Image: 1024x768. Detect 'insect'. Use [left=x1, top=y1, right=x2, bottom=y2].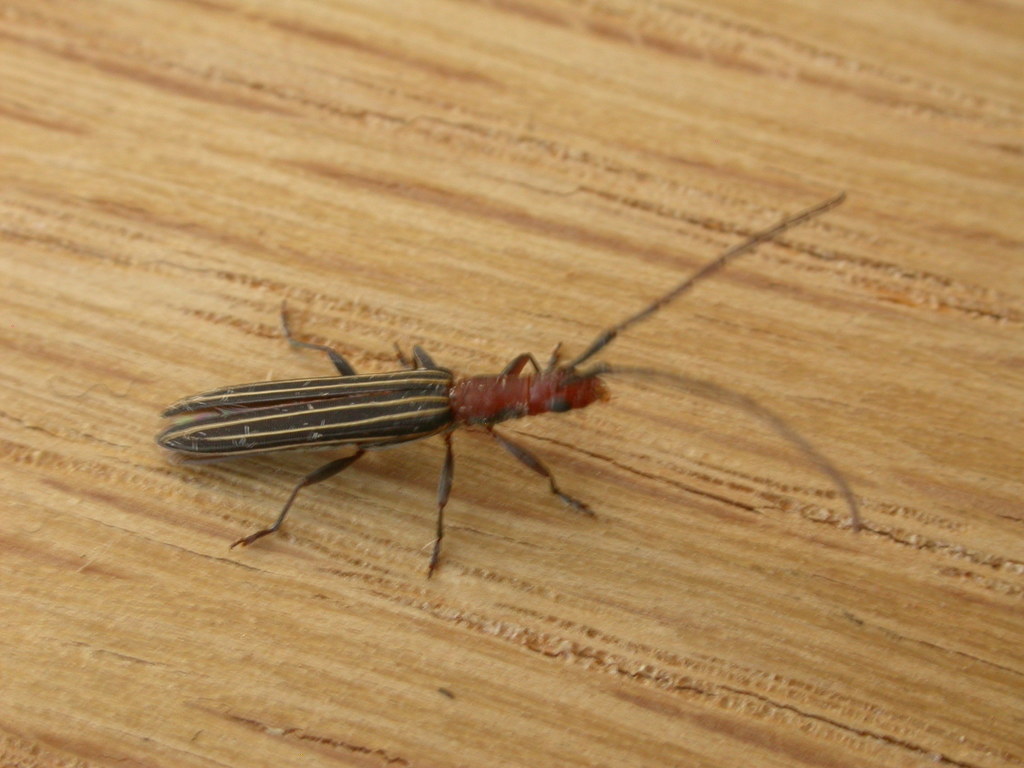
[left=154, top=189, right=861, bottom=583].
